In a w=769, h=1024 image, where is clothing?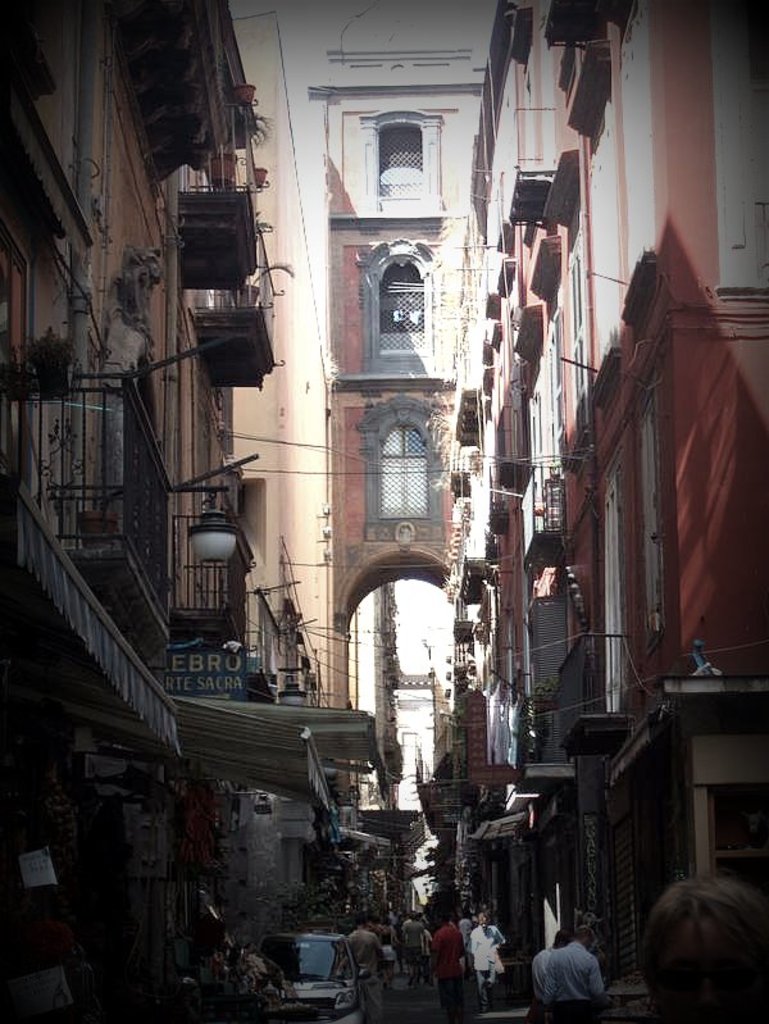
region(464, 923, 504, 1010).
